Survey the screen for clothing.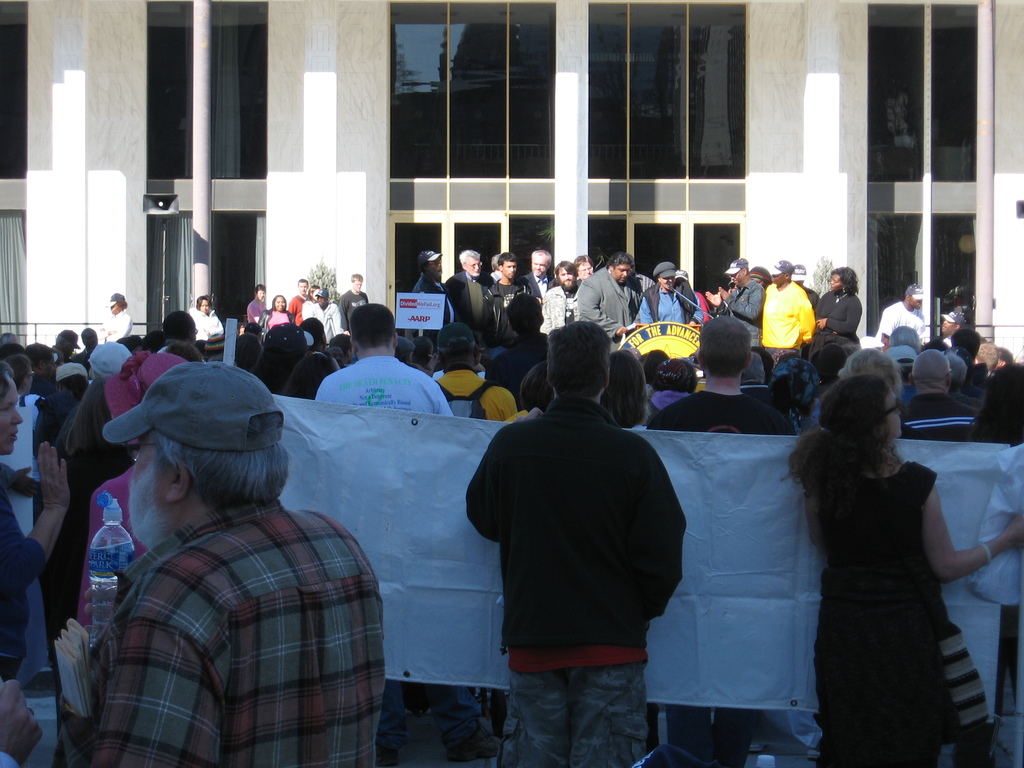
Survey found: select_region(877, 304, 925, 346).
